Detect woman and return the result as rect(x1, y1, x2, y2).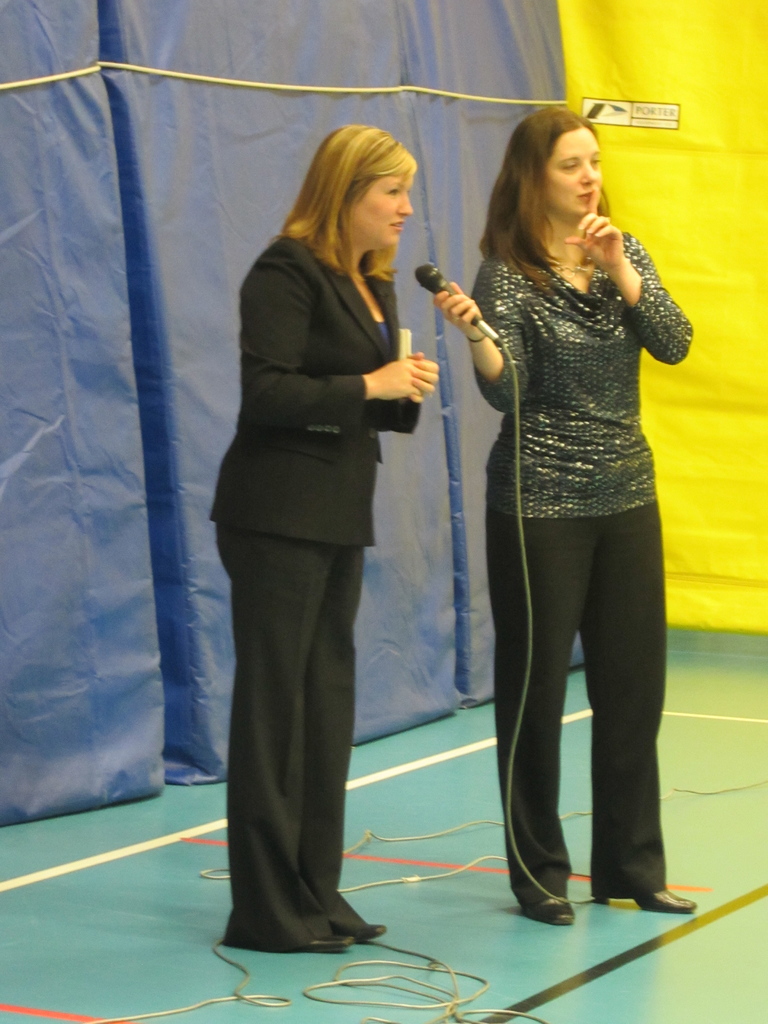
rect(211, 122, 440, 953).
